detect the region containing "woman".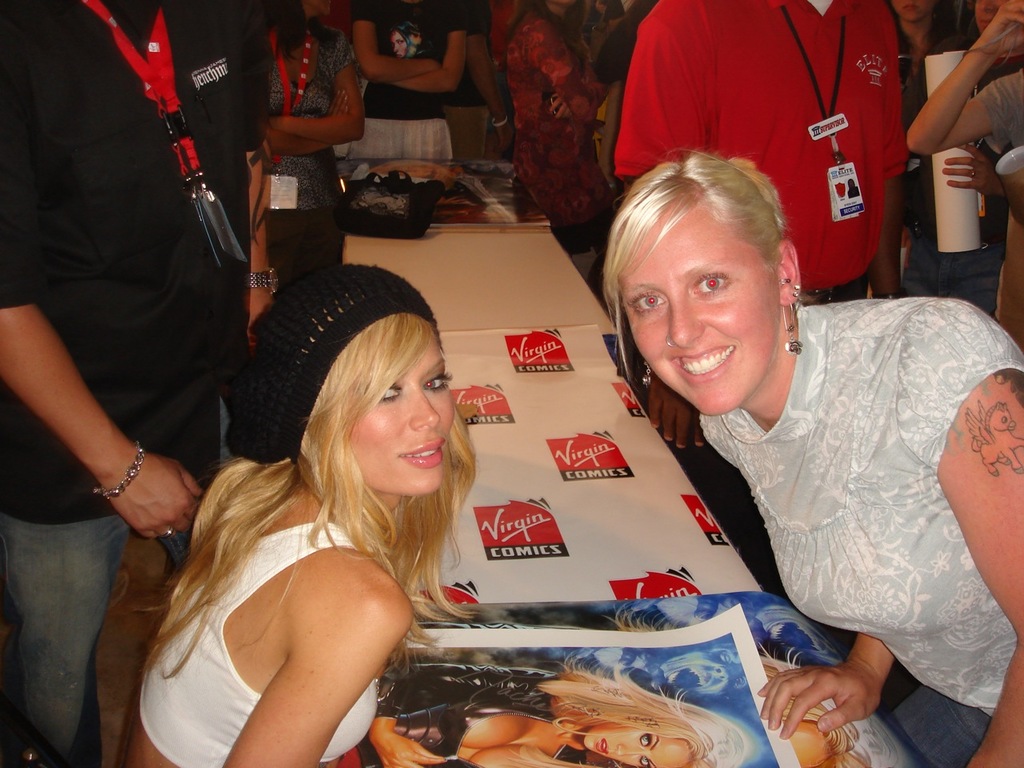
(left=471, top=0, right=517, bottom=174).
